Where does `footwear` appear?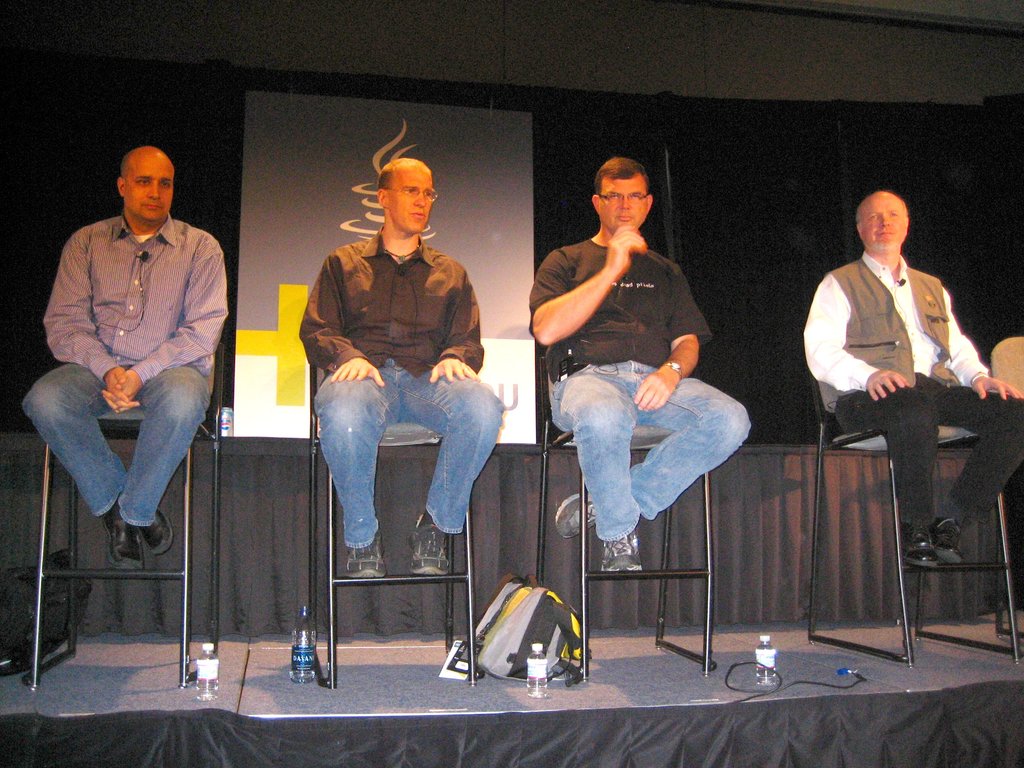
Appears at x1=411, y1=511, x2=458, y2=579.
